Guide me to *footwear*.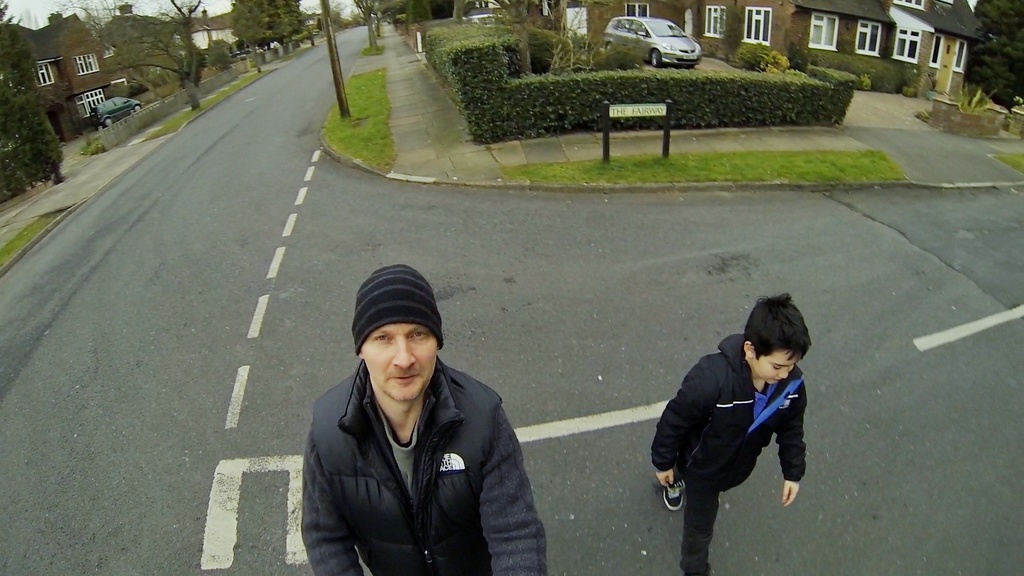
Guidance: 658, 482, 683, 515.
